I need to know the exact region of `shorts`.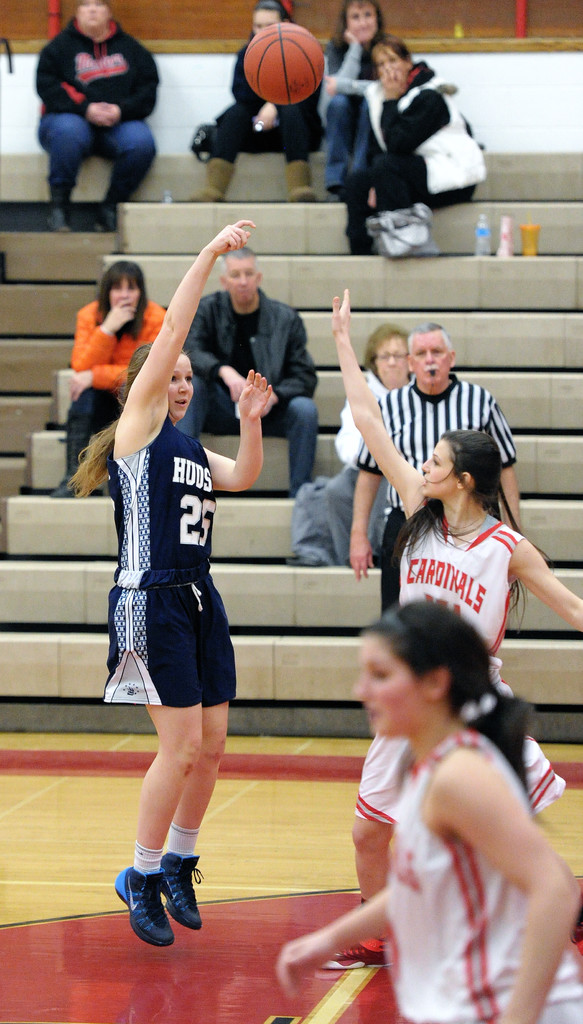
Region: 106:584:243:706.
